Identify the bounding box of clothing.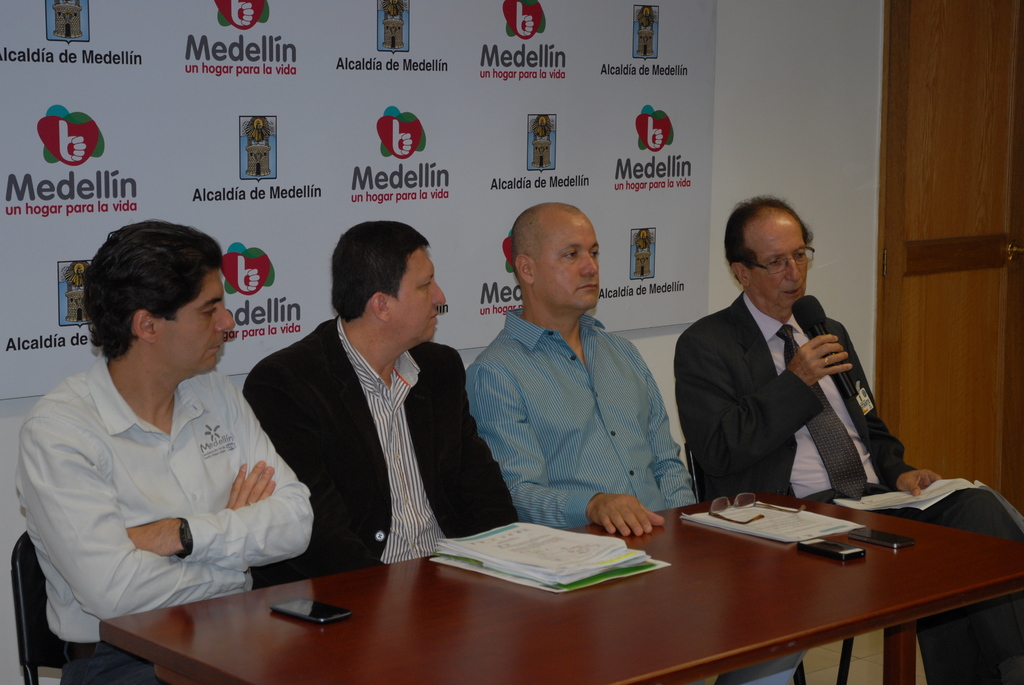
locate(680, 292, 1023, 684).
